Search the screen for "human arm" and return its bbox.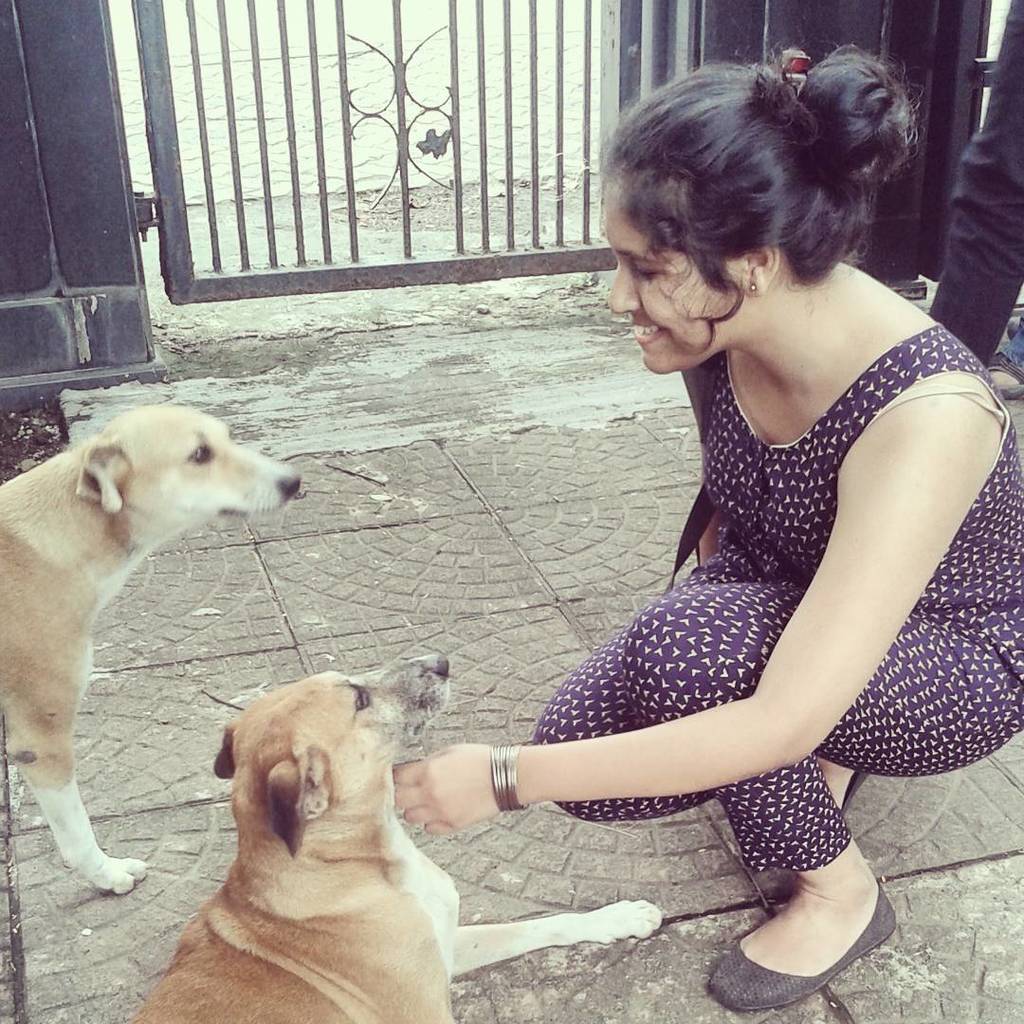
Found: select_region(515, 335, 937, 859).
